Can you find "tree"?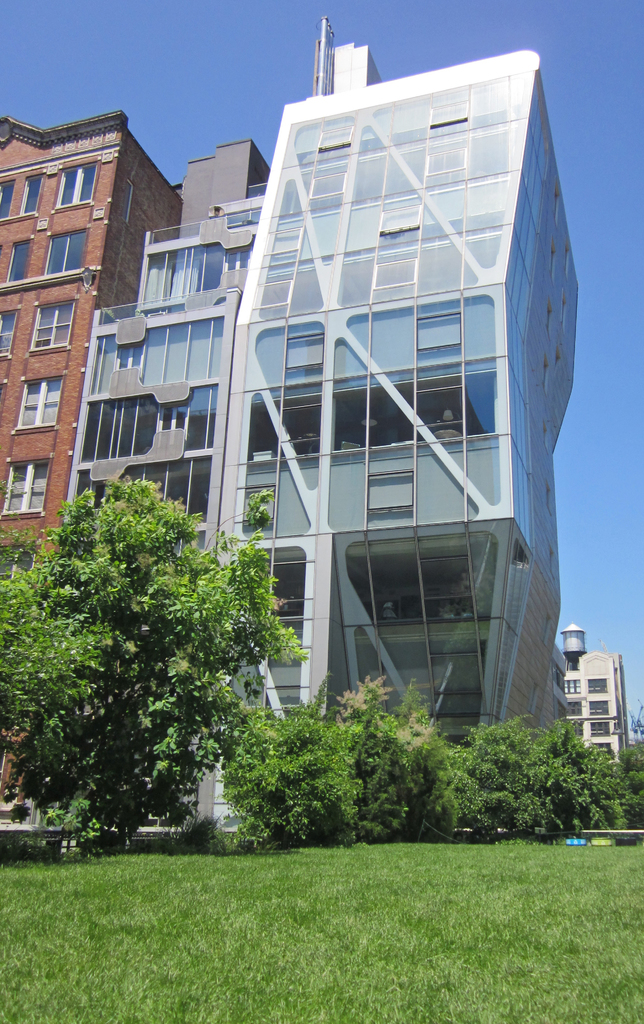
Yes, bounding box: (x1=0, y1=487, x2=311, y2=858).
